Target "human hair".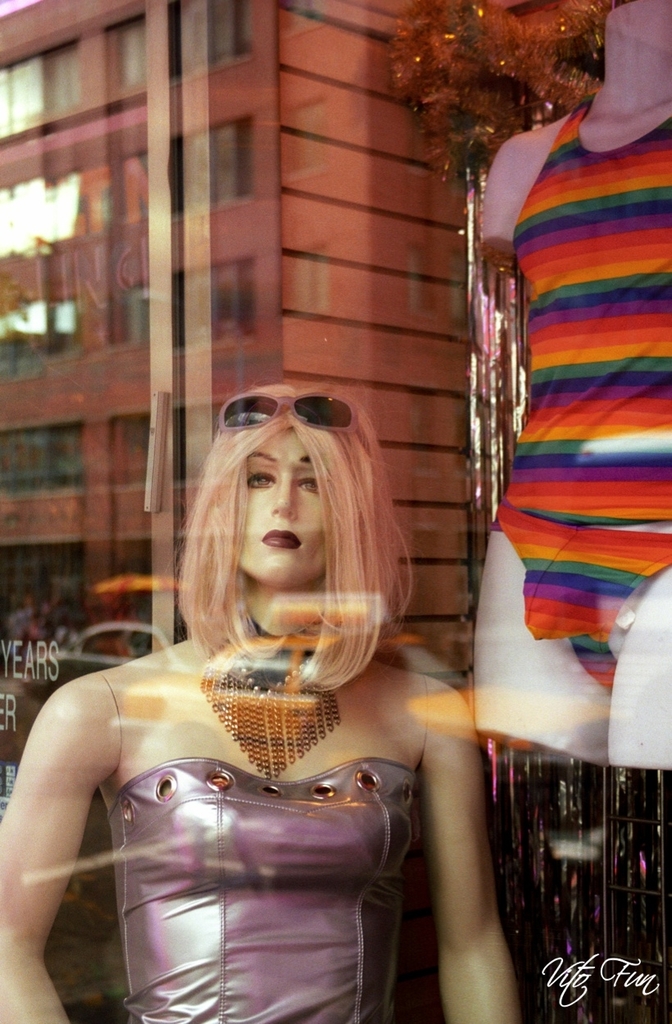
Target region: <bbox>171, 378, 395, 700</bbox>.
